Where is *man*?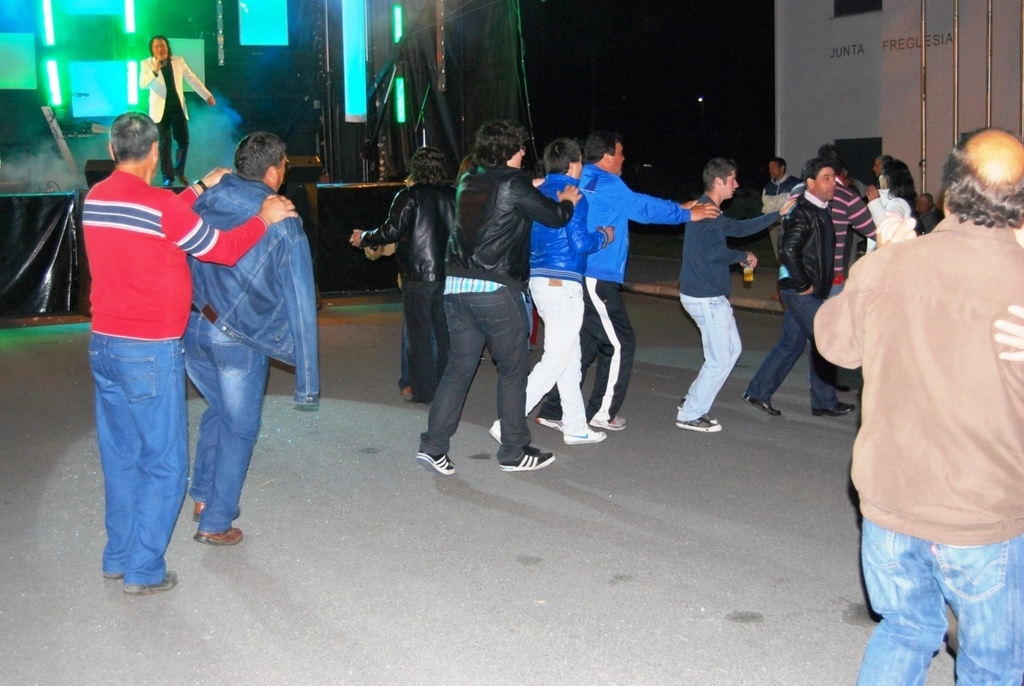
bbox=[670, 157, 795, 431].
